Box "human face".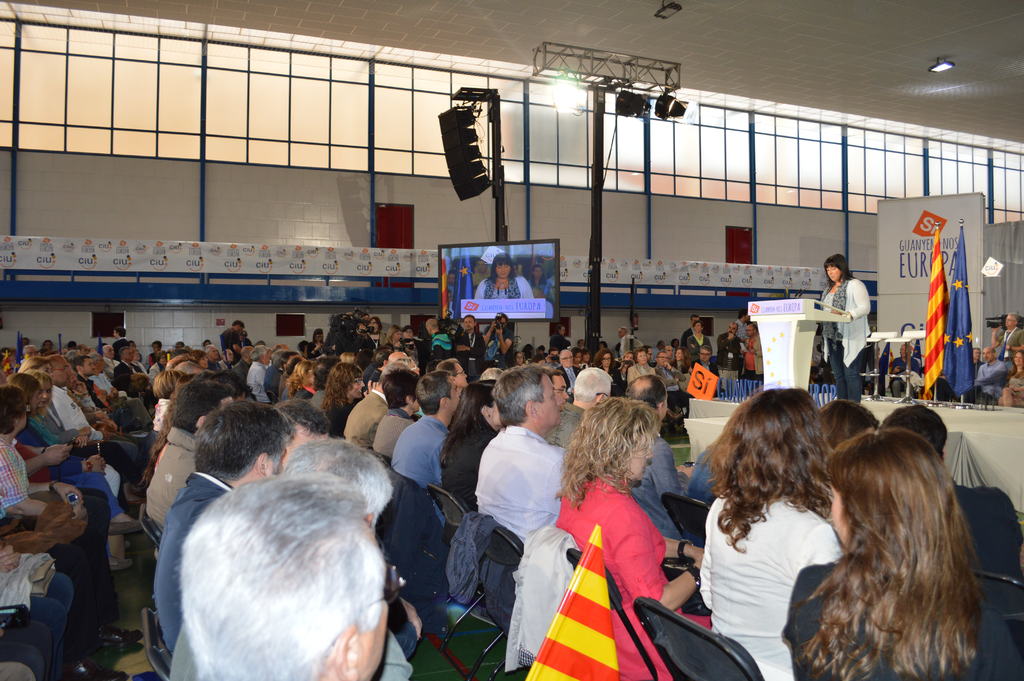
l=371, t=318, r=380, b=327.
